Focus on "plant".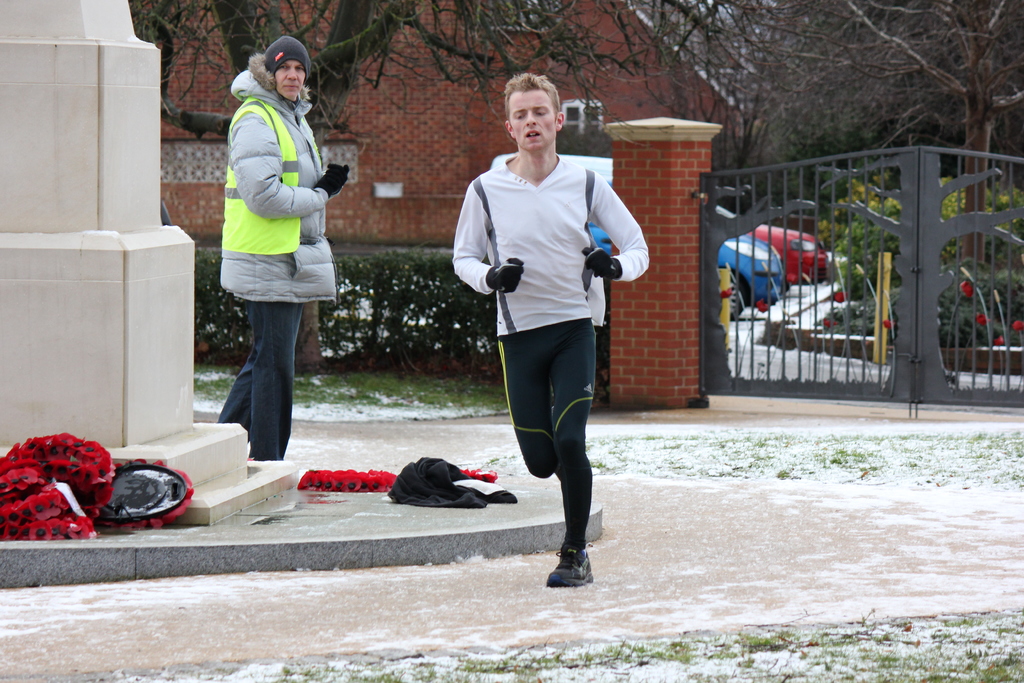
Focused at (366,247,435,358).
